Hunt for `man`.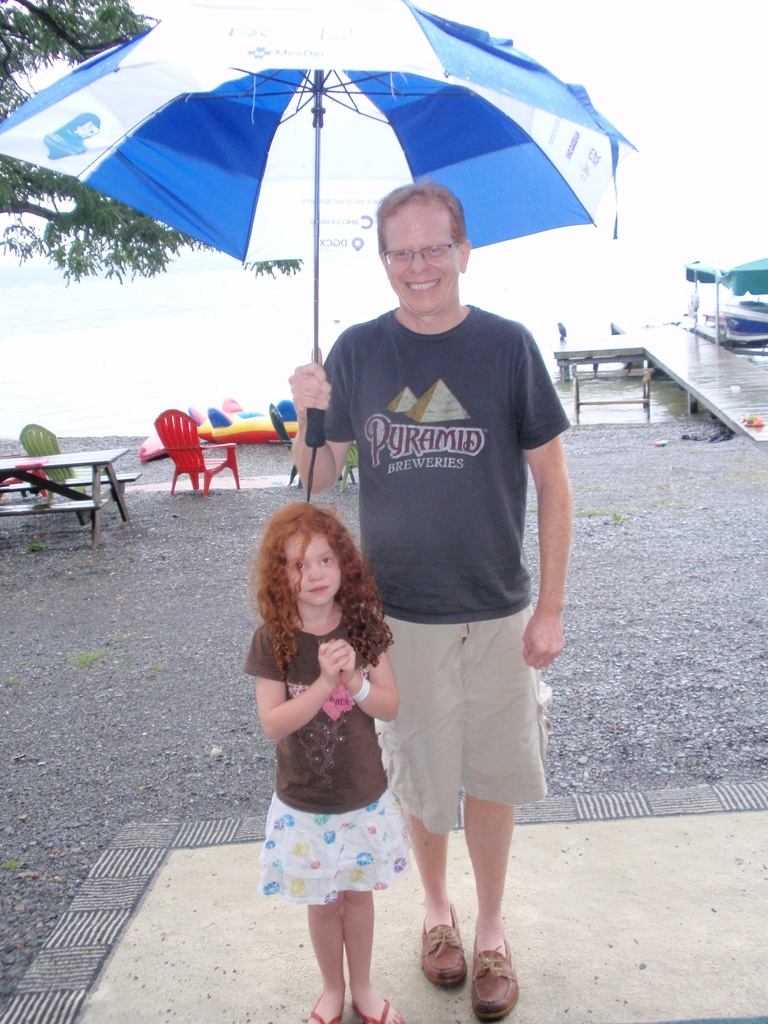
Hunted down at pyautogui.locateOnScreen(291, 154, 573, 931).
